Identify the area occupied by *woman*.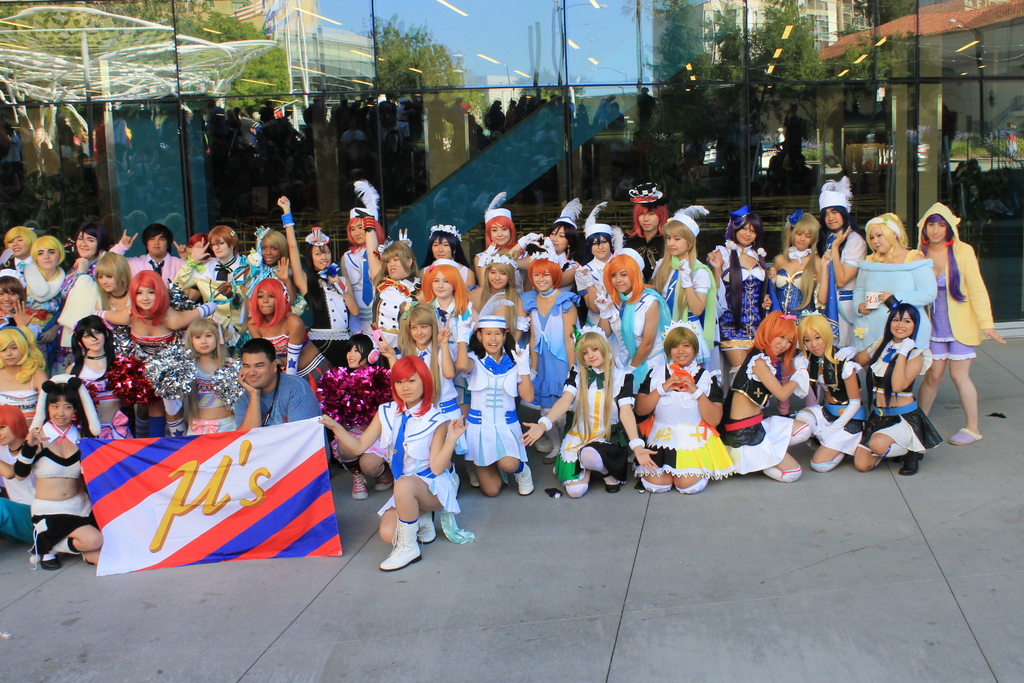
Area: x1=215 y1=223 x2=308 y2=306.
